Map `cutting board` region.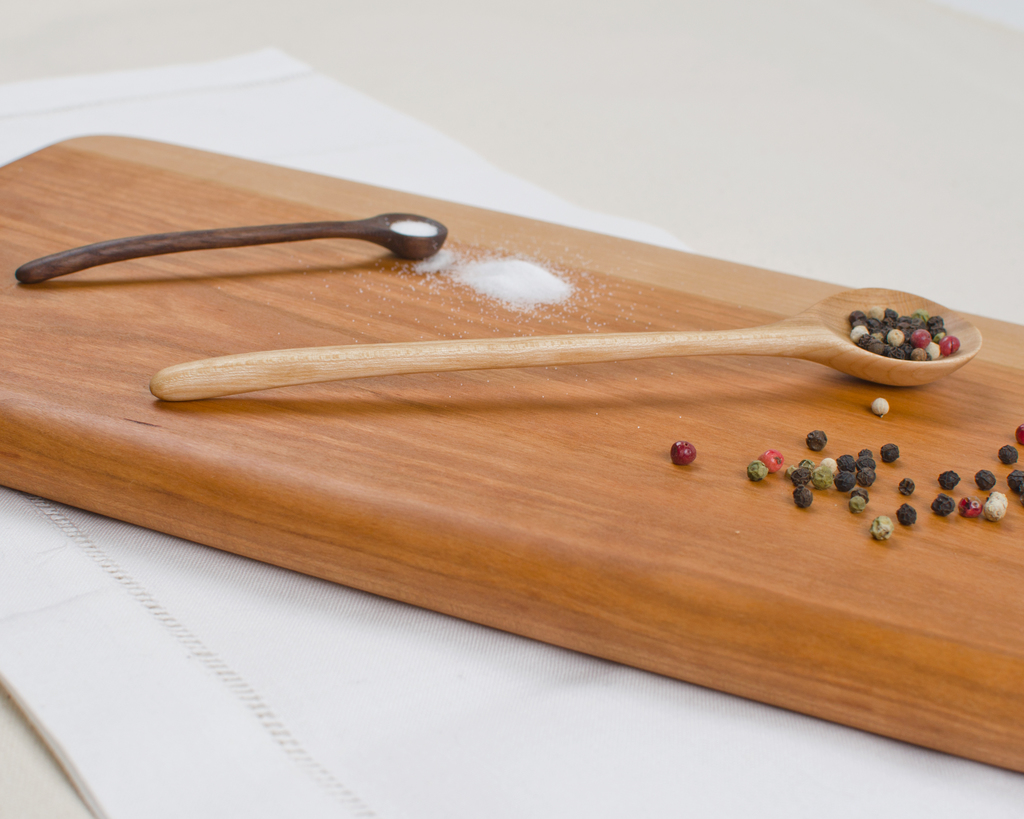
Mapped to [0, 130, 1023, 778].
